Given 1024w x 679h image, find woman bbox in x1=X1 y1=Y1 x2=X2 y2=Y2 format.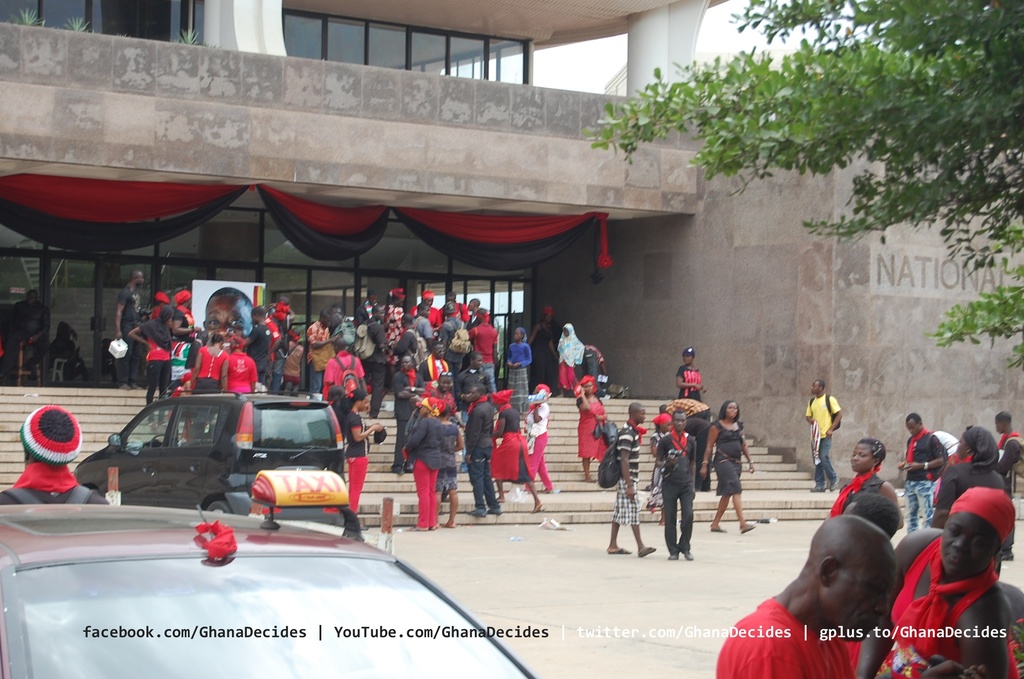
x1=403 y1=396 x2=445 y2=534.
